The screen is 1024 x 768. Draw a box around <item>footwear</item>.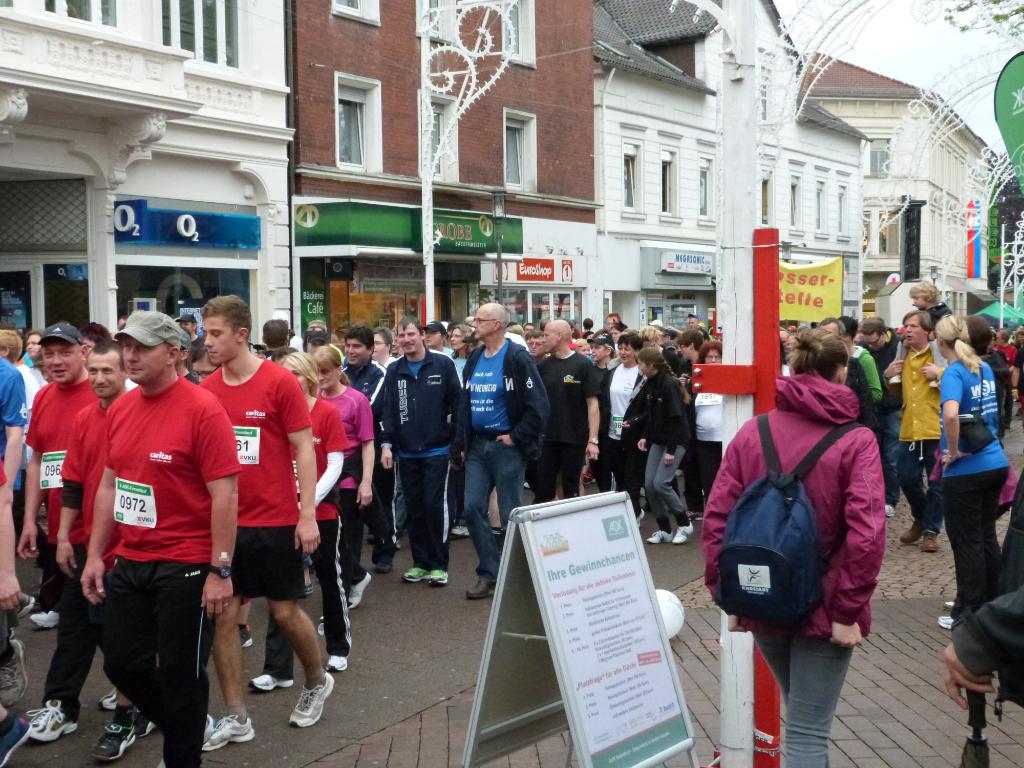
<bbox>99, 689, 118, 710</bbox>.
